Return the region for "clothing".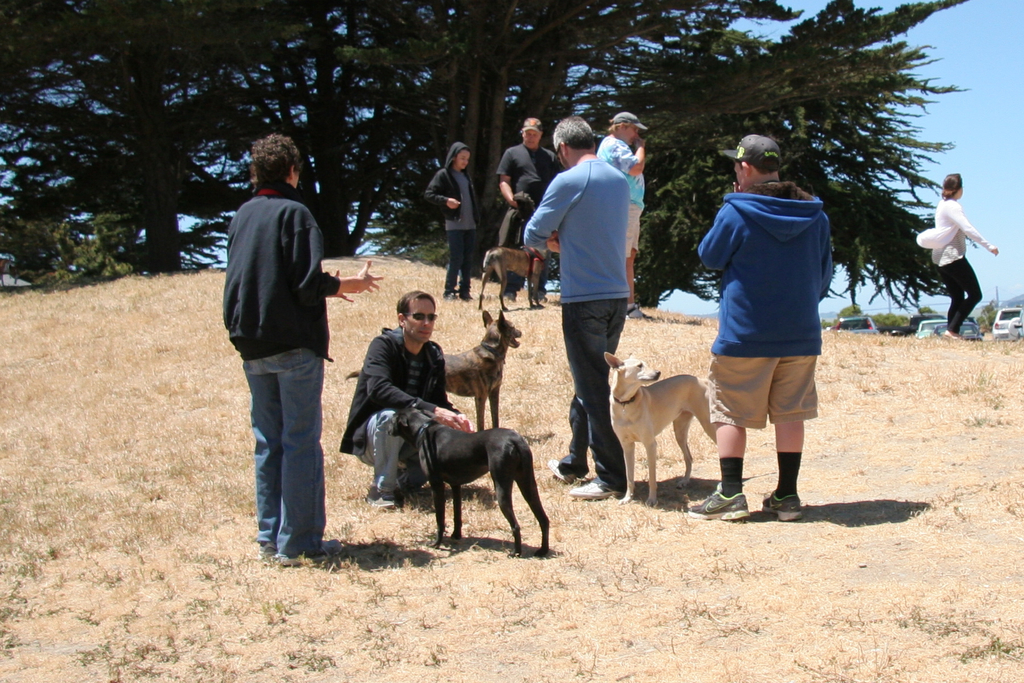
209, 186, 342, 554.
